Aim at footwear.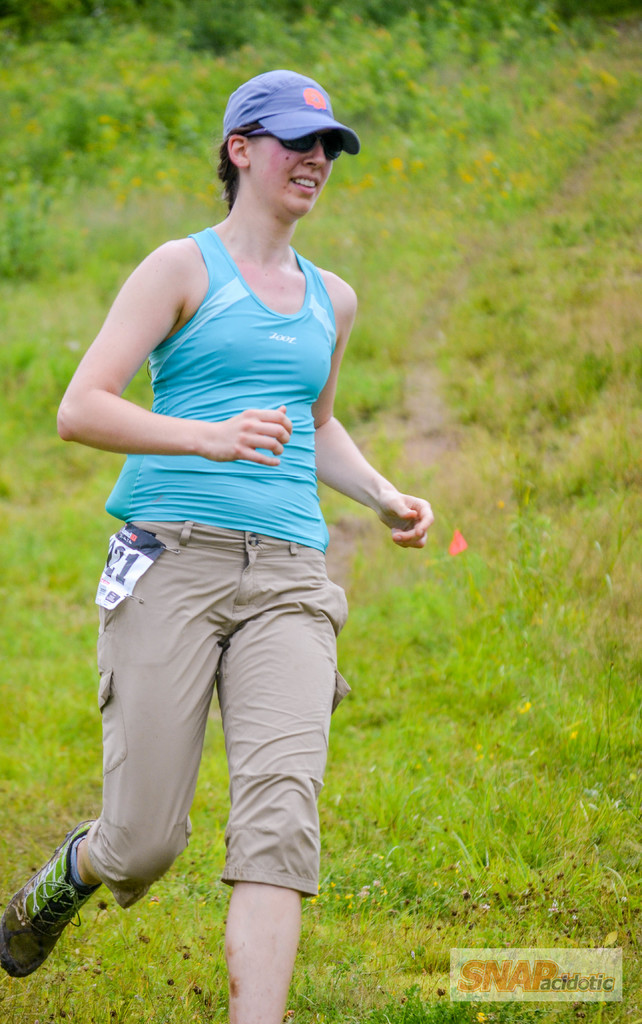
Aimed at pyautogui.locateOnScreen(4, 806, 104, 986).
